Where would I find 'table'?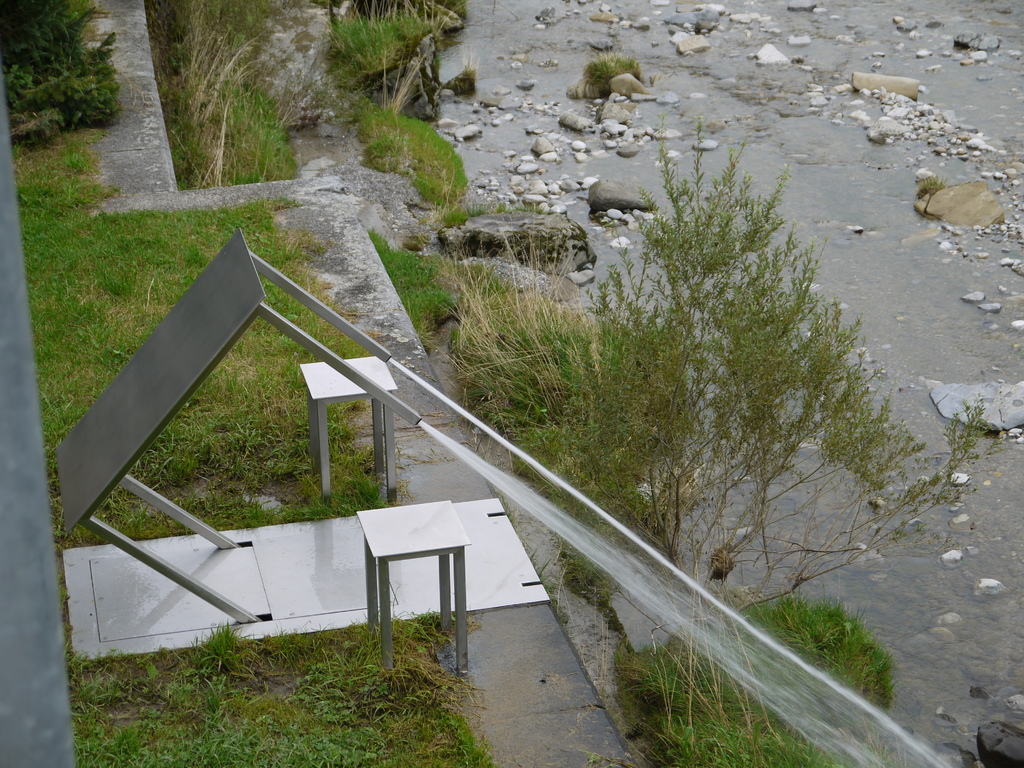
At <region>355, 499, 470, 693</region>.
